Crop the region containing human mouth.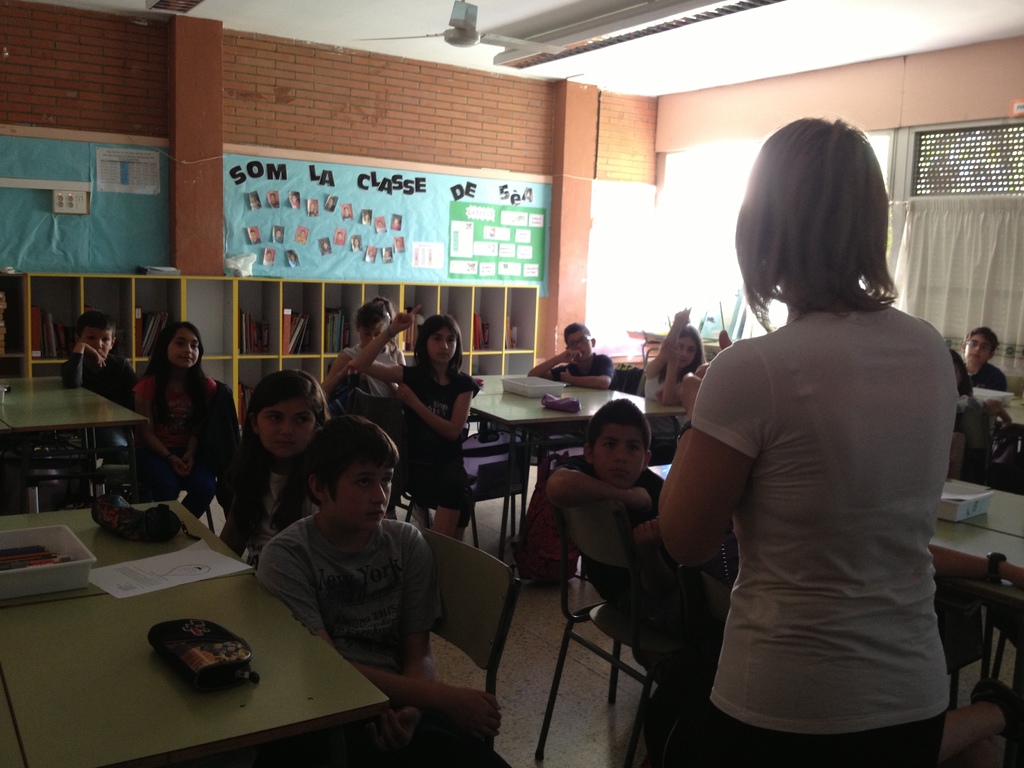
Crop region: (left=271, top=442, right=295, bottom=454).
